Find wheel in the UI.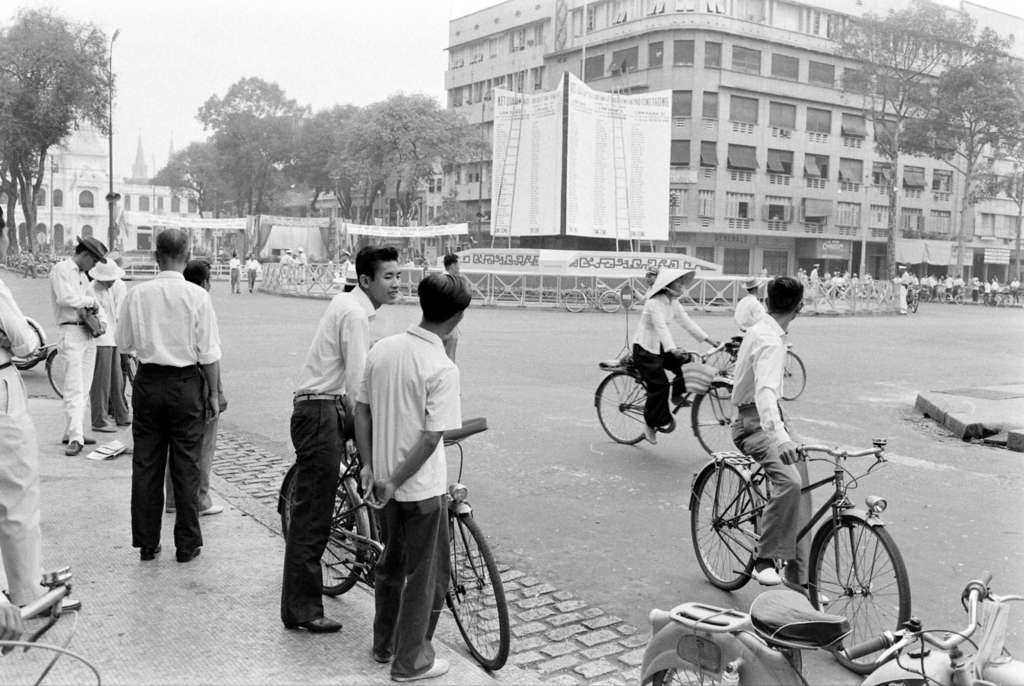
UI element at <bbox>706, 345, 740, 384</bbox>.
